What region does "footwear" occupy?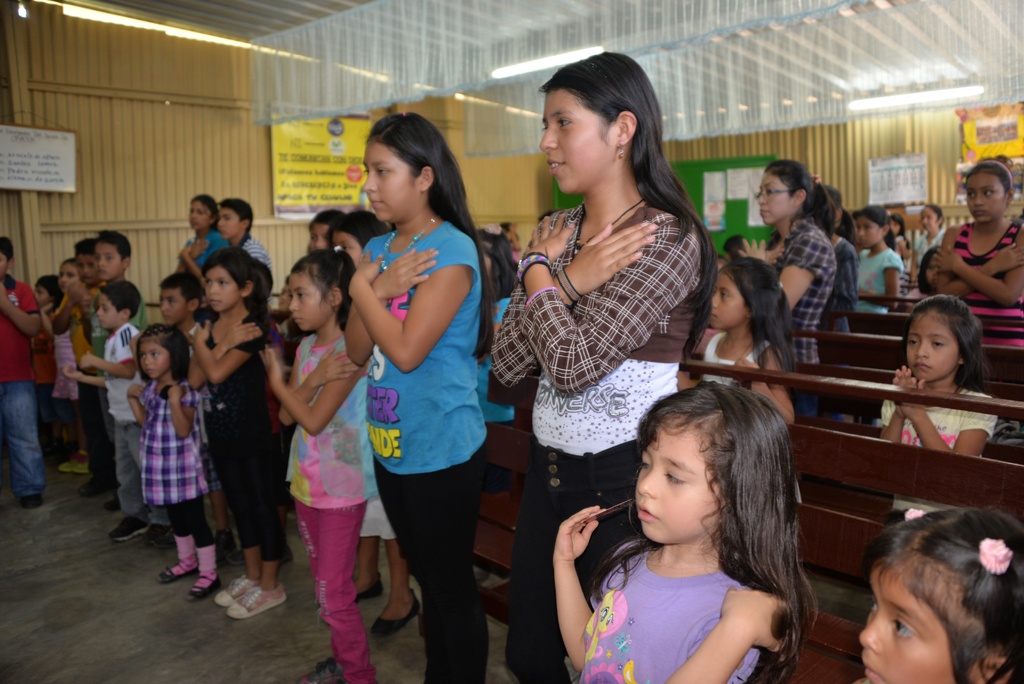
(79,455,92,475).
